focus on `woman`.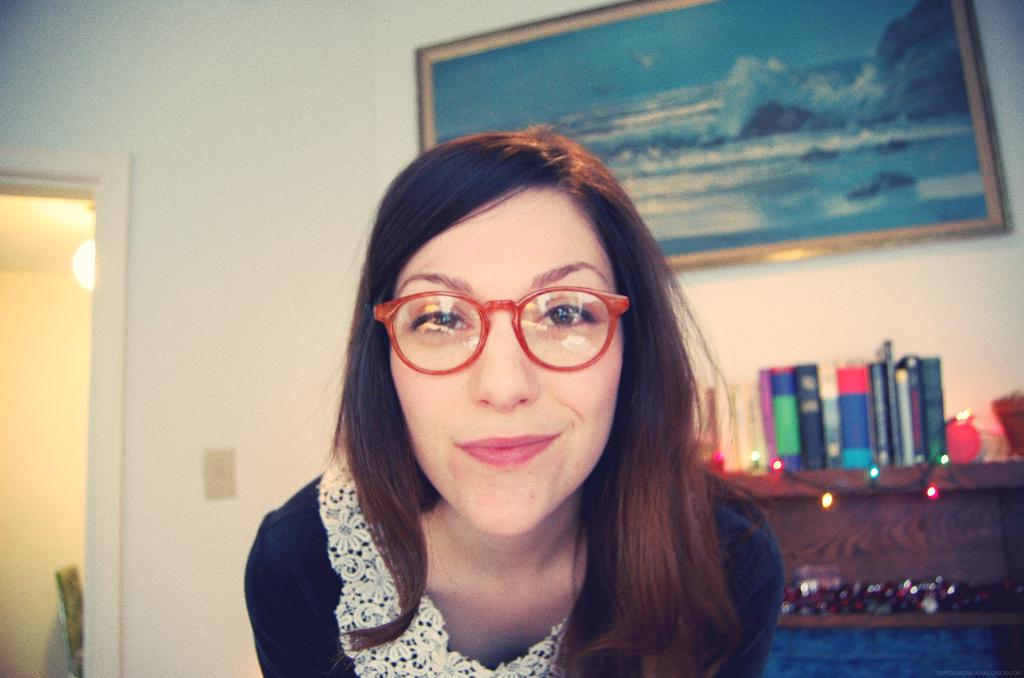
Focused at left=231, top=141, right=810, bottom=677.
